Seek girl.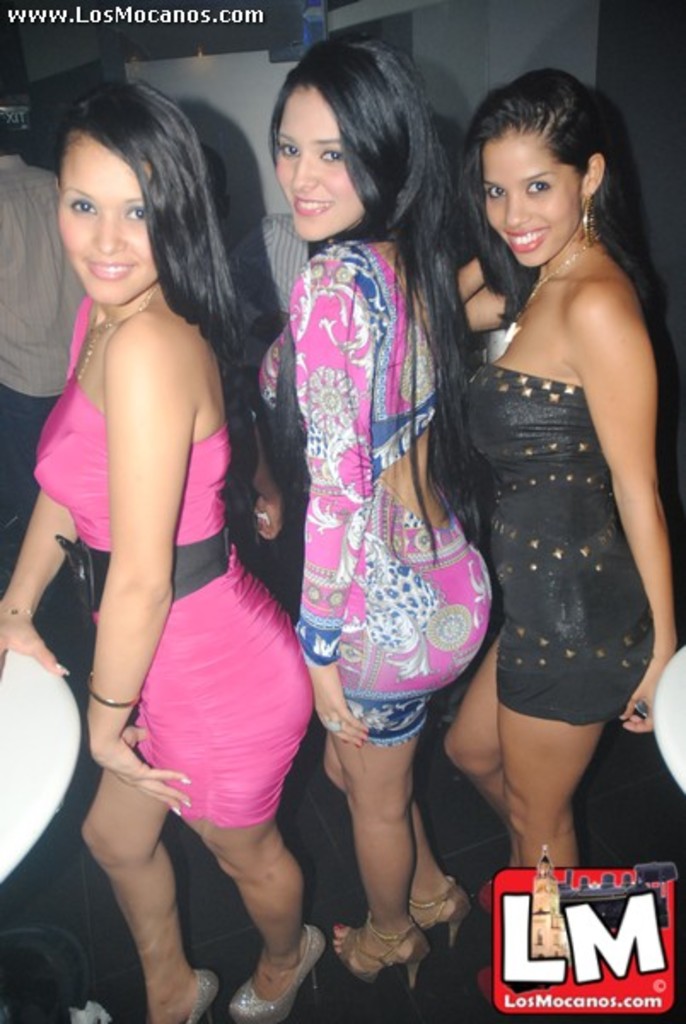
detection(0, 82, 324, 1022).
